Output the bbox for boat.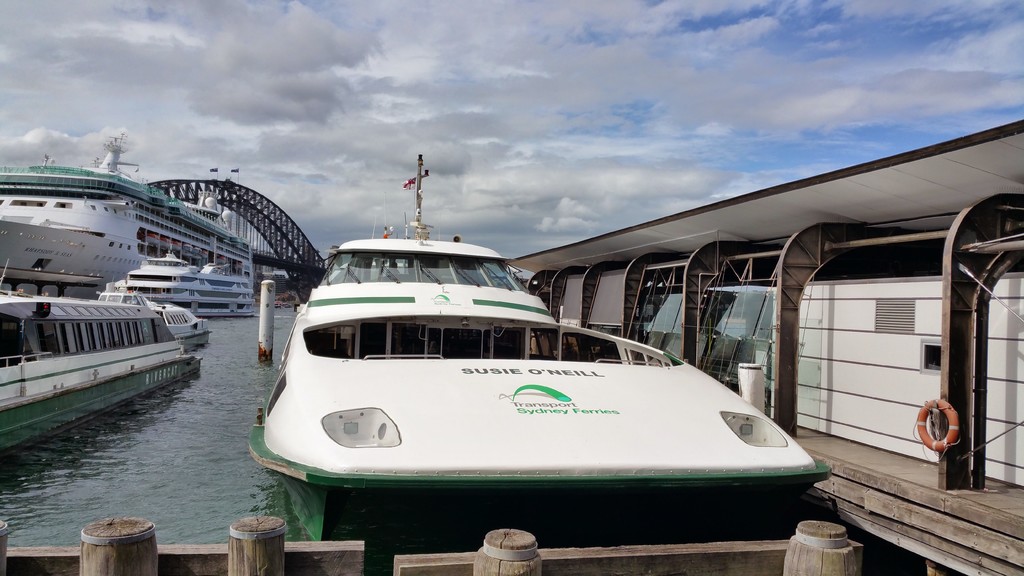
{"left": 0, "top": 292, "right": 209, "bottom": 452}.
